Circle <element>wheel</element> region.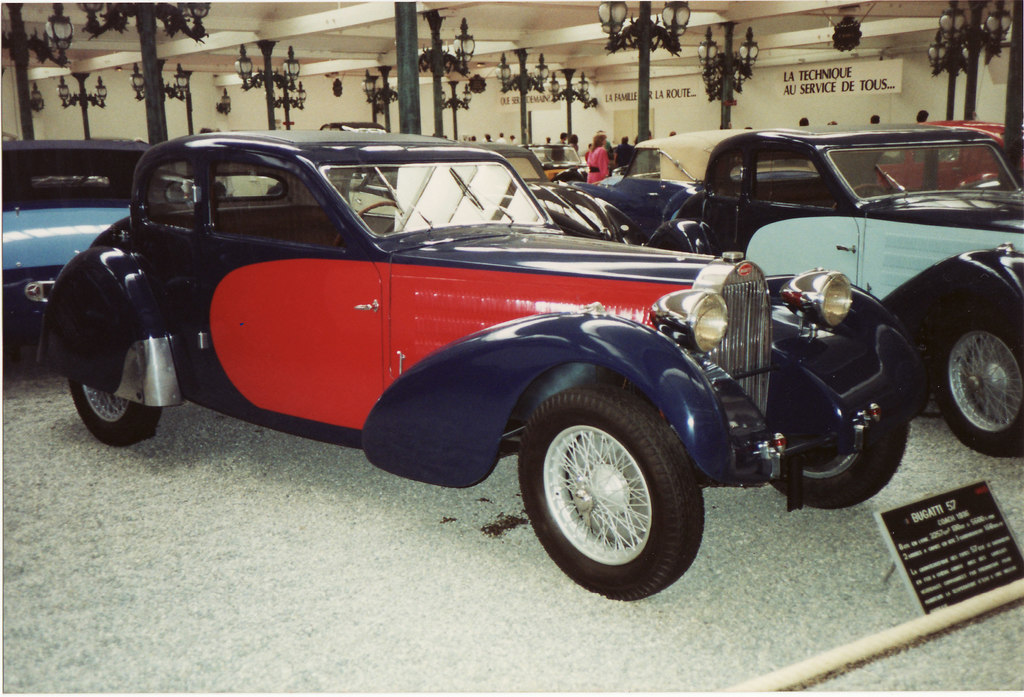
Region: 518 384 704 603.
